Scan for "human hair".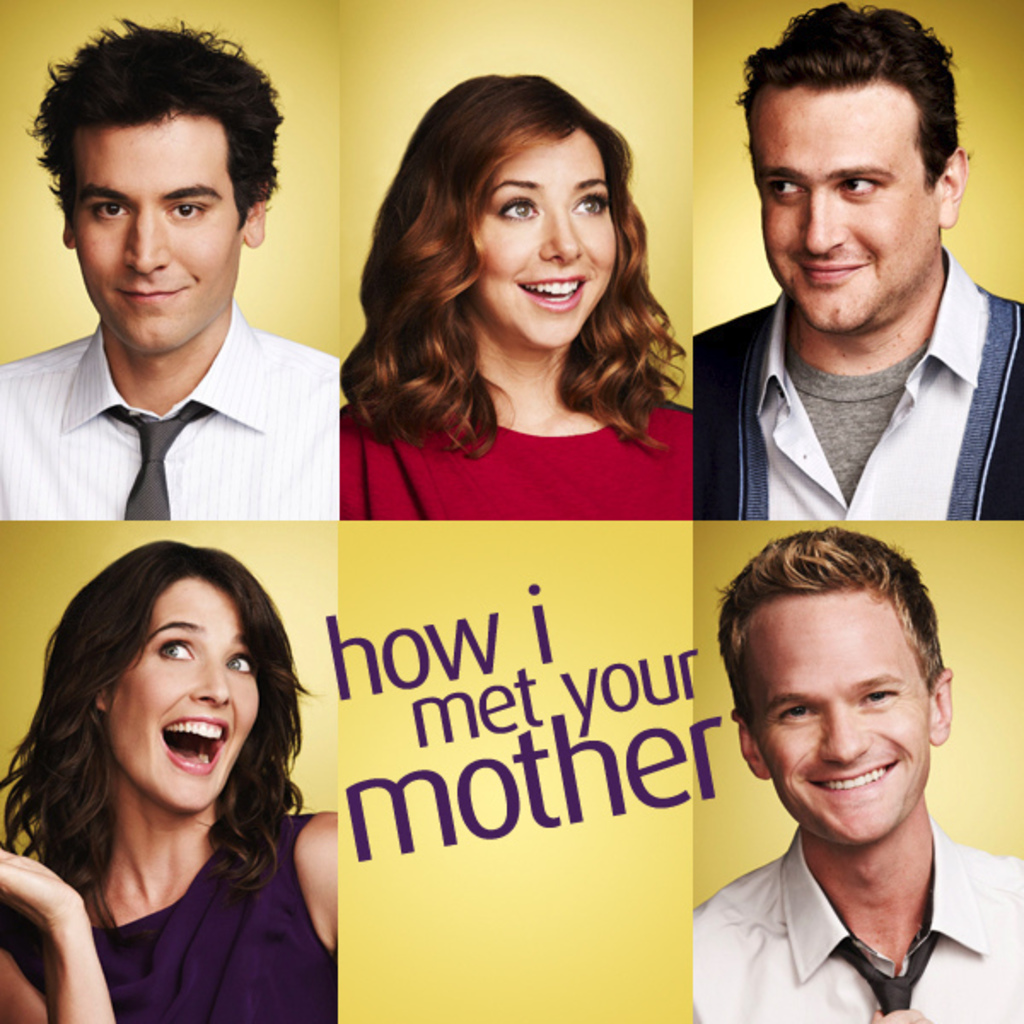
Scan result: 379 72 667 435.
